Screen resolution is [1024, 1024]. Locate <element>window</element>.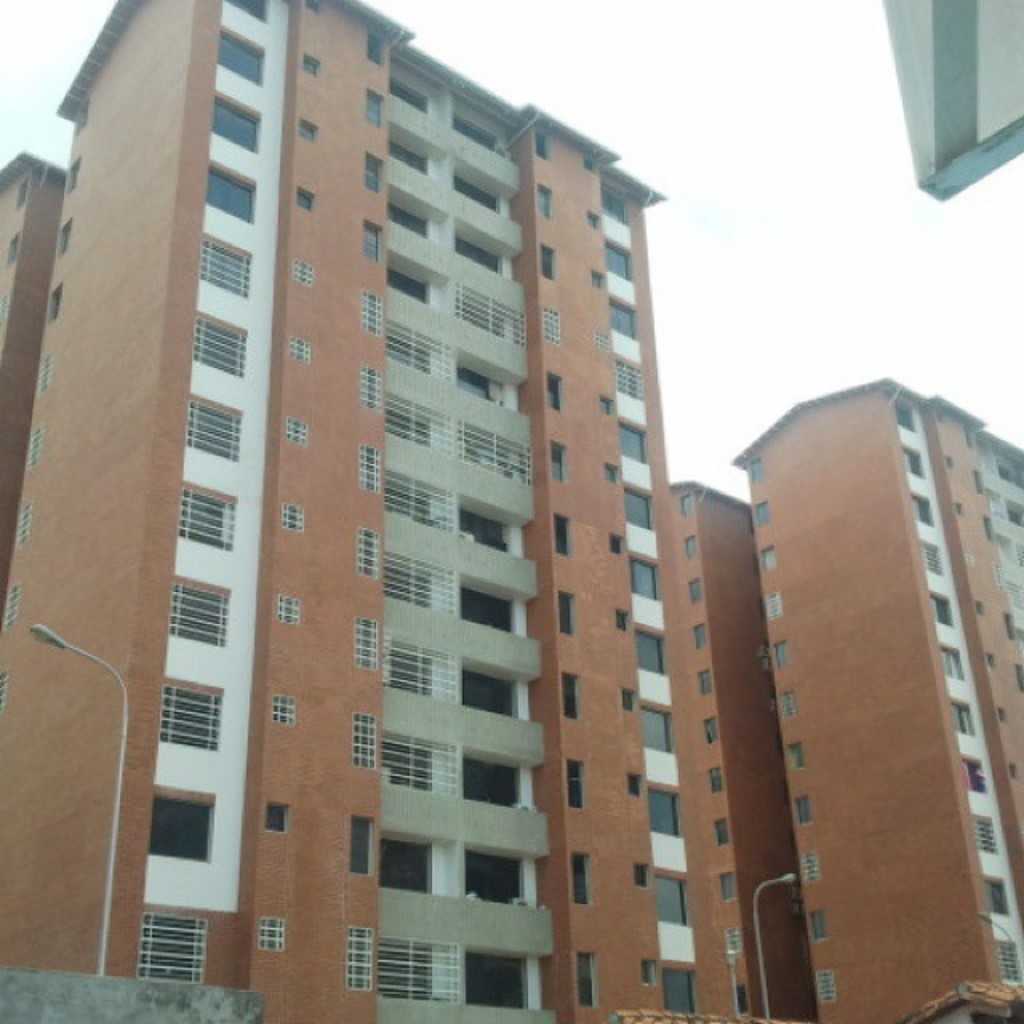
bbox=(982, 656, 994, 670).
